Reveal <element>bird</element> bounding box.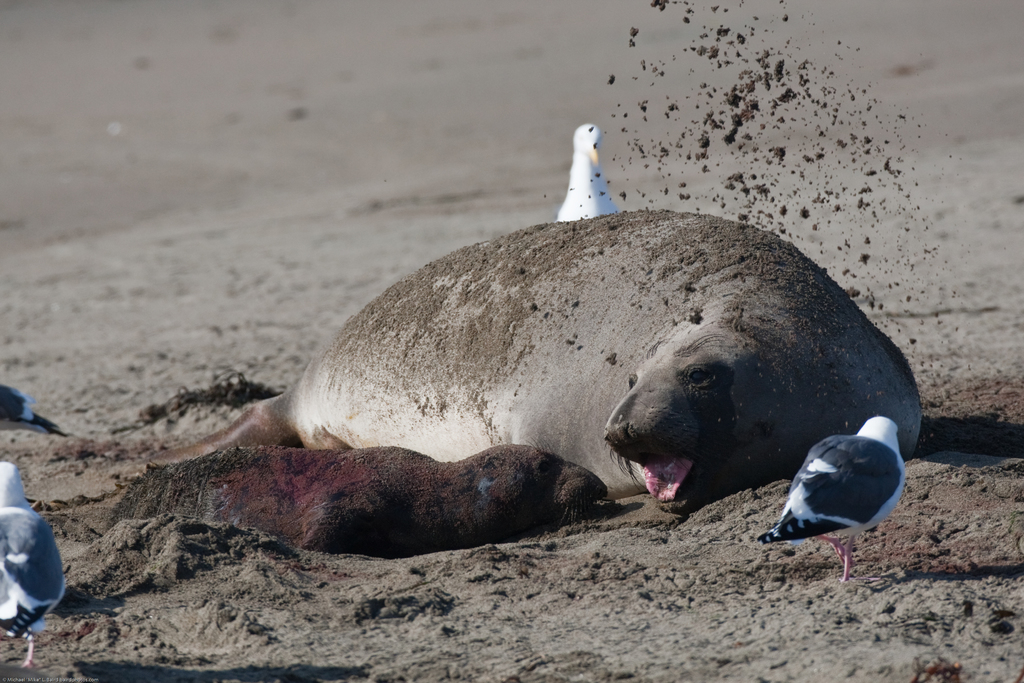
Revealed: (0,384,61,438).
